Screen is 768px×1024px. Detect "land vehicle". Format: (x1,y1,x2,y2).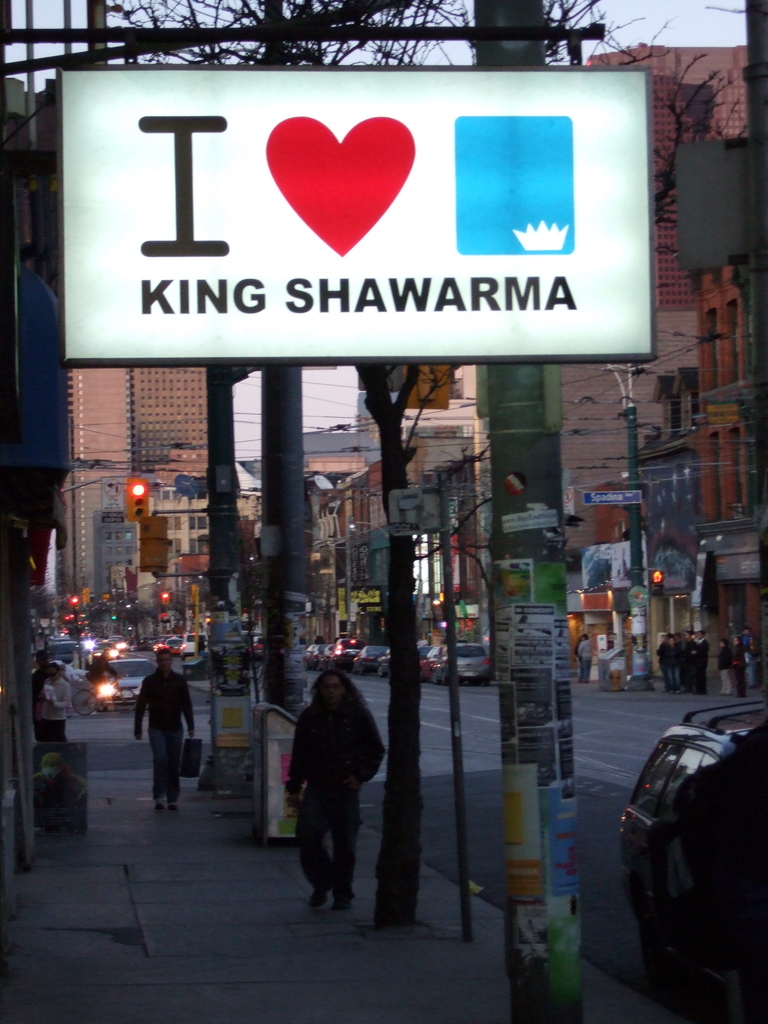
(182,631,202,657).
